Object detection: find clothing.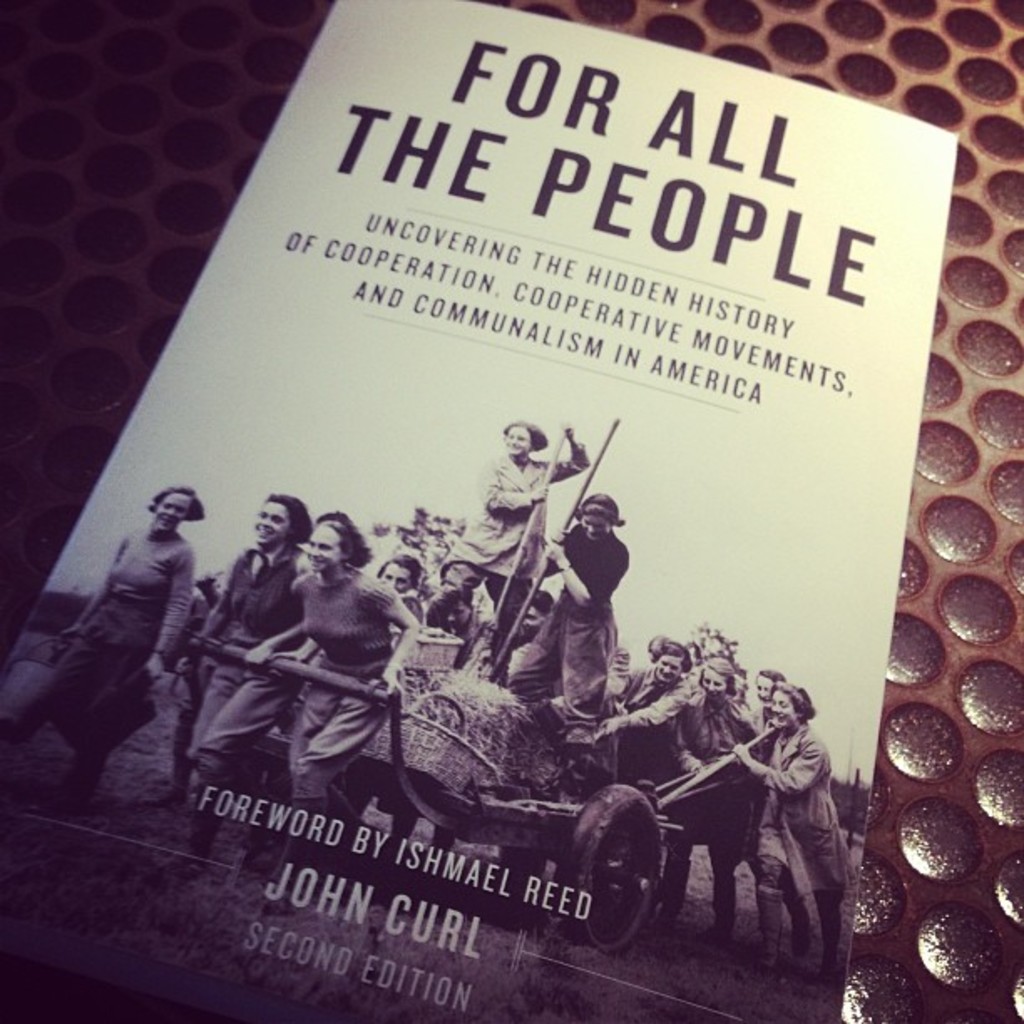
214,542,308,773.
